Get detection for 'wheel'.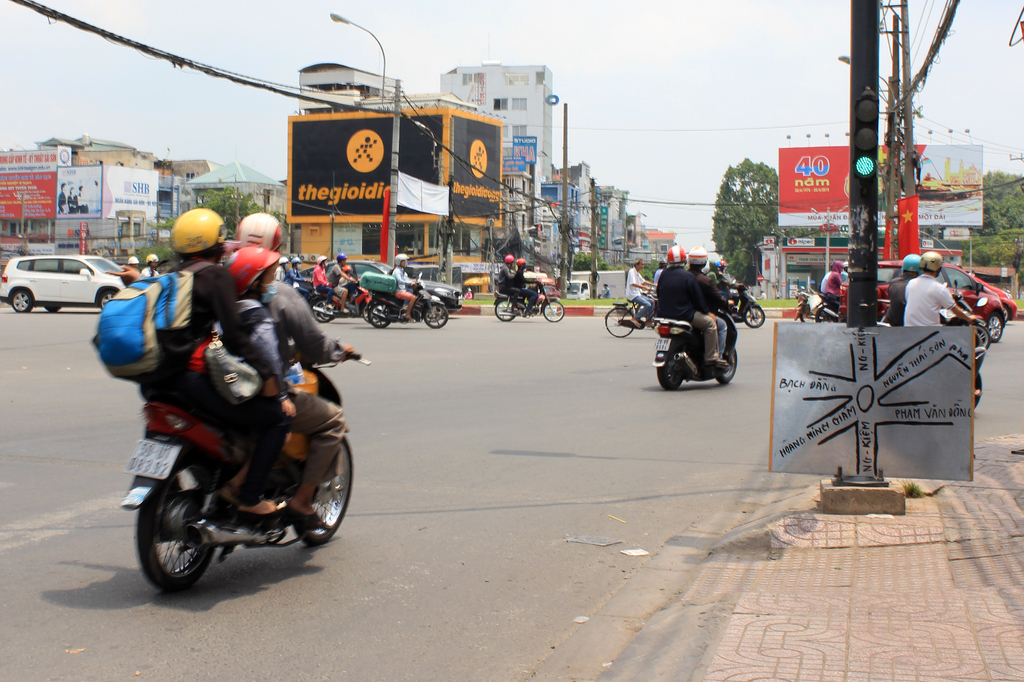
Detection: box(658, 363, 687, 389).
